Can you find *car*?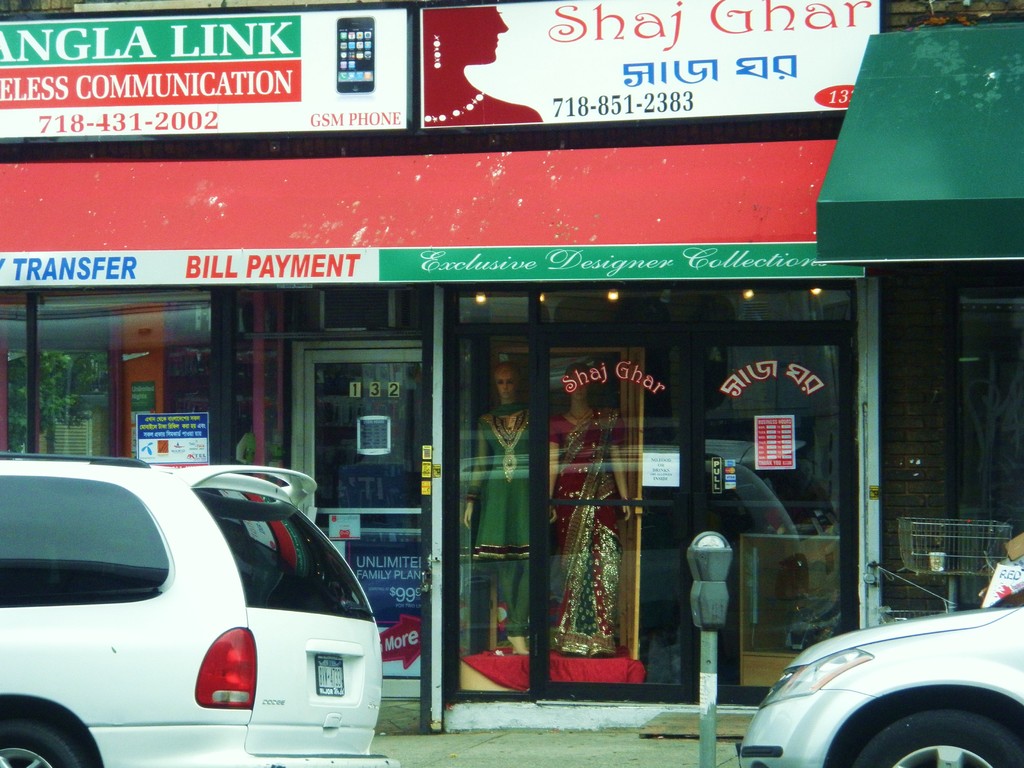
Yes, bounding box: select_region(0, 451, 397, 767).
